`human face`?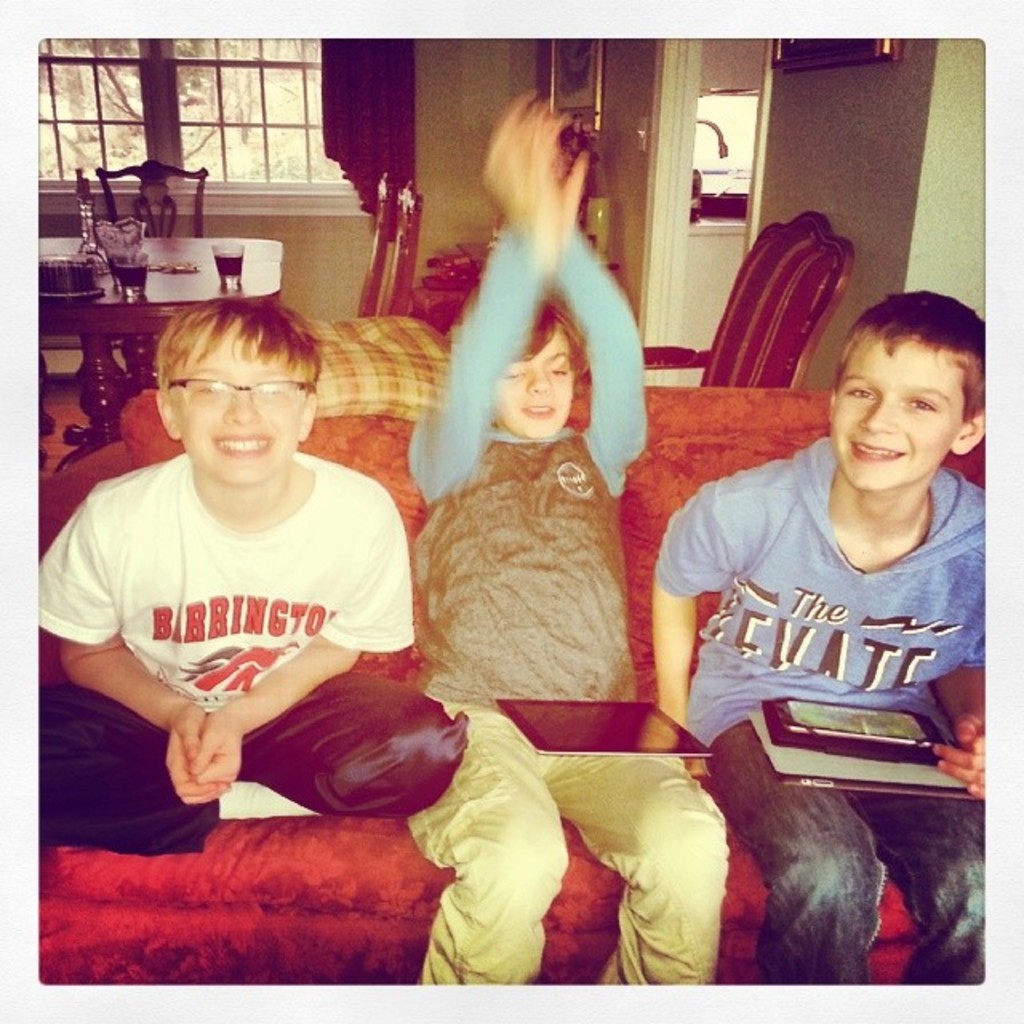
<region>174, 315, 301, 483</region>
